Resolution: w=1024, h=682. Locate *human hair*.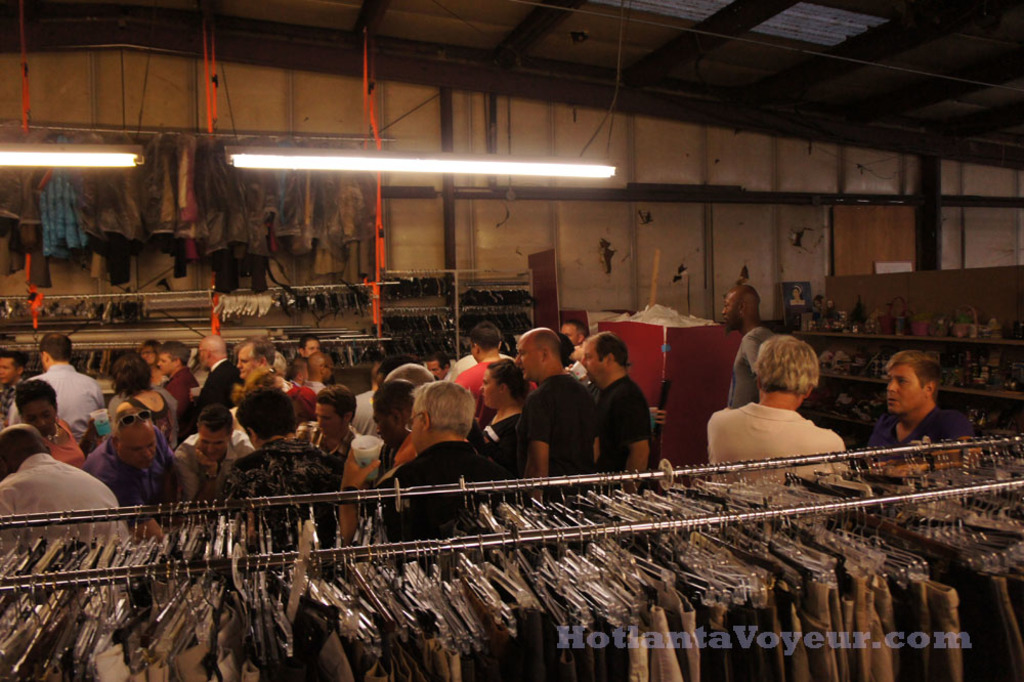
[9, 378, 57, 410].
